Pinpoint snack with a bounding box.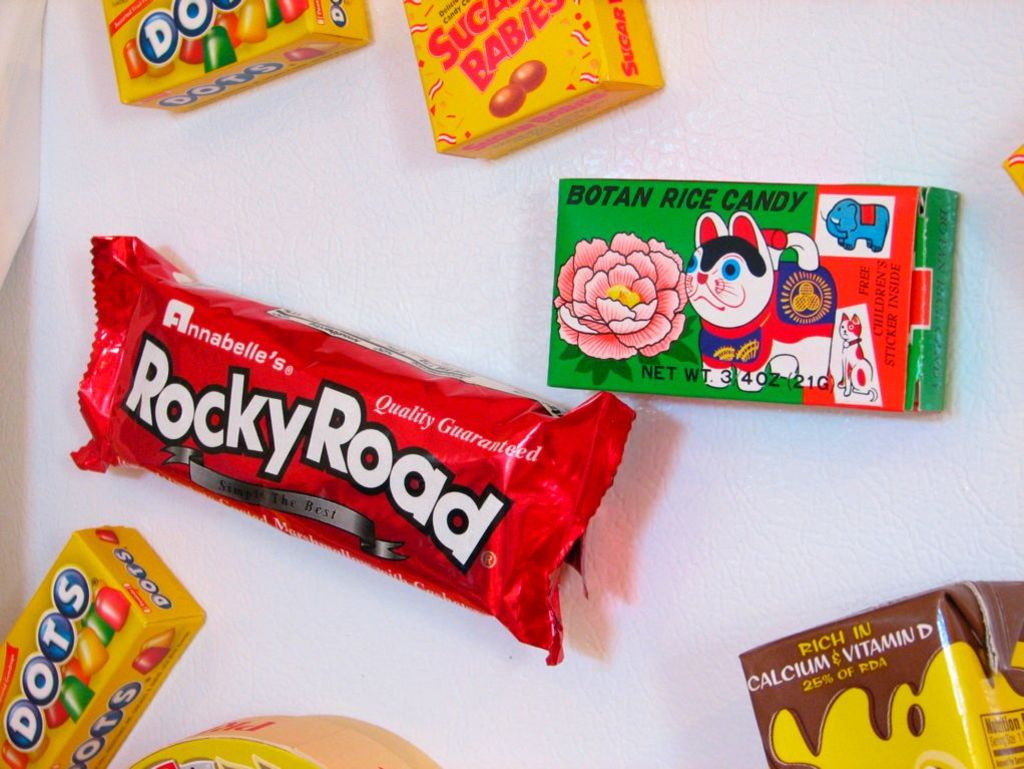
94 0 376 125.
